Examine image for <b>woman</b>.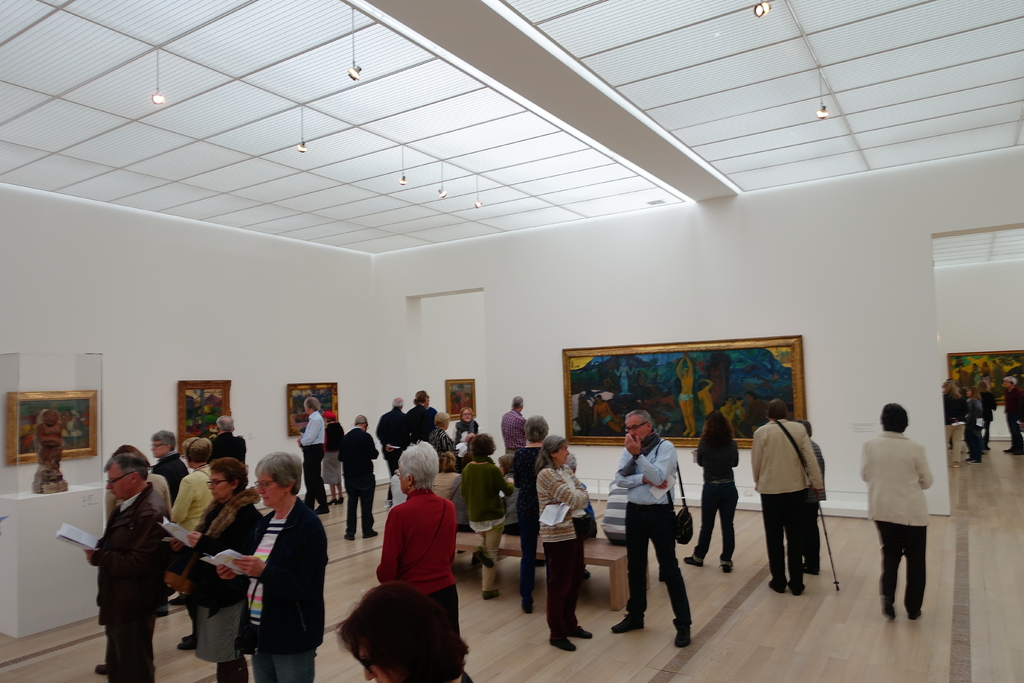
Examination result: crop(429, 408, 447, 459).
